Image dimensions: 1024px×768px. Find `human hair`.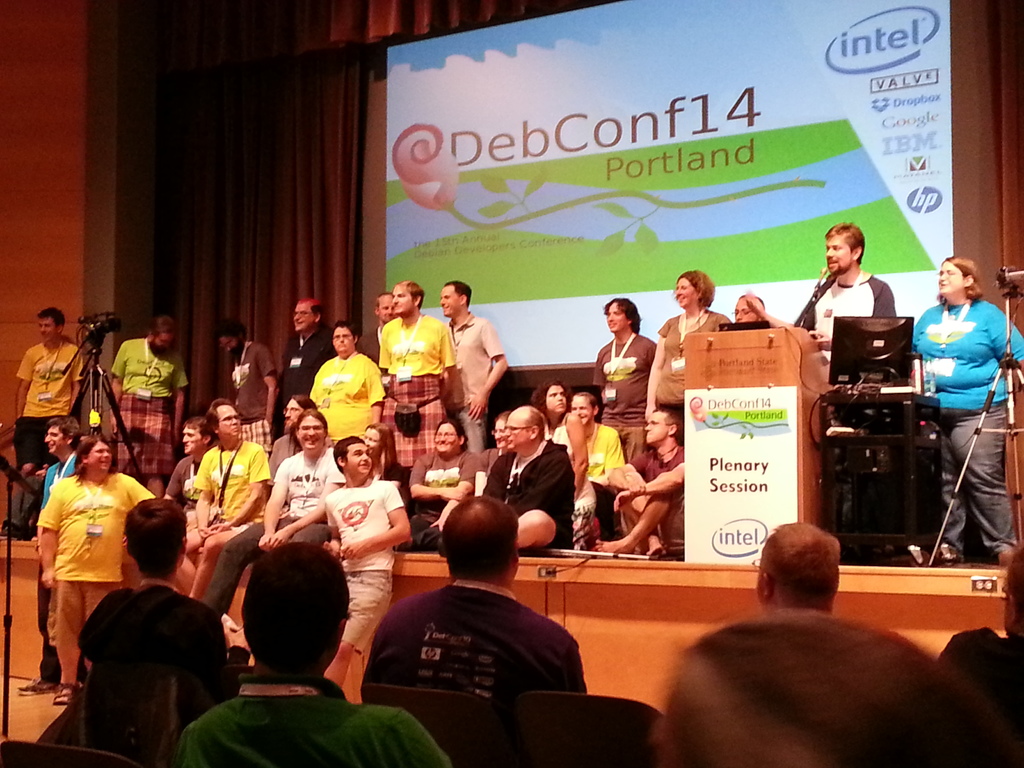
575/391/598/417.
